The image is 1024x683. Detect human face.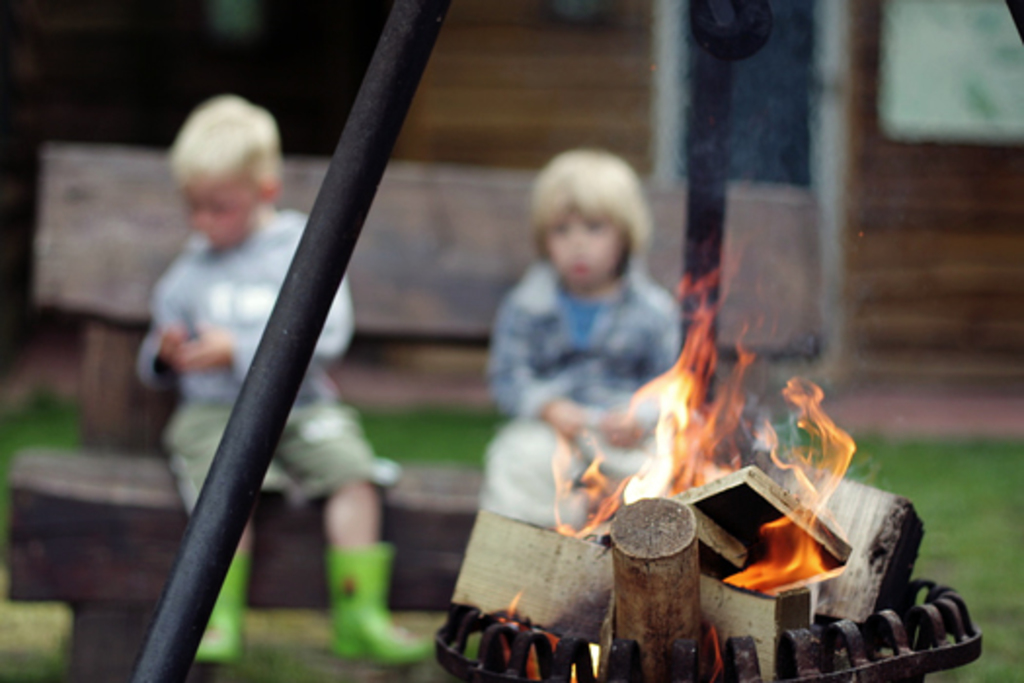
Detection: pyautogui.locateOnScreen(187, 172, 257, 250).
